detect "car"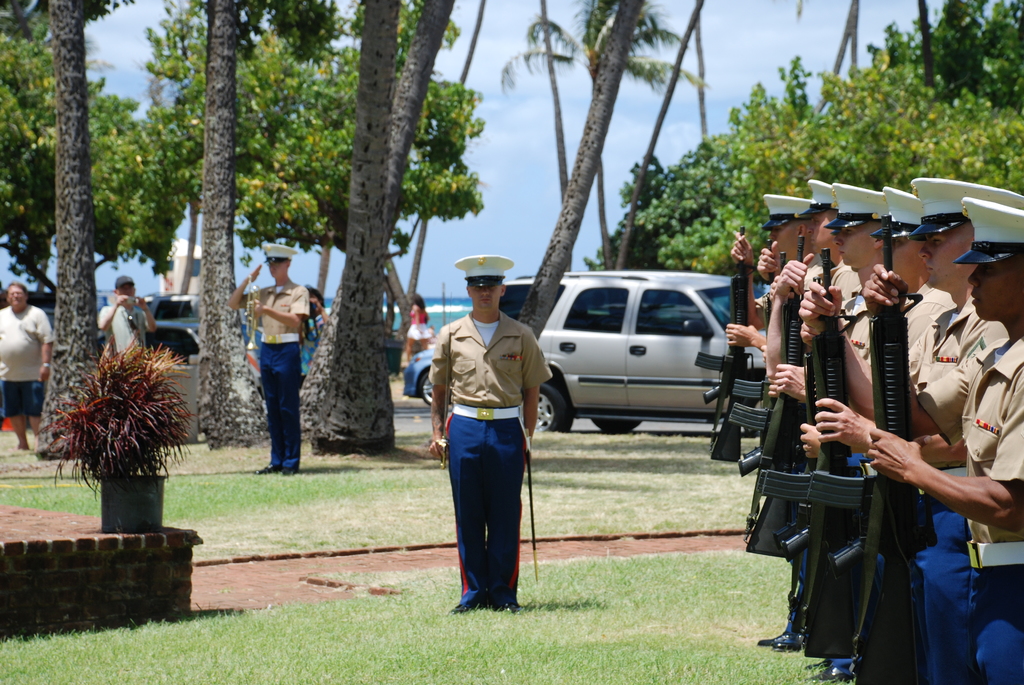
Rect(132, 290, 204, 331)
